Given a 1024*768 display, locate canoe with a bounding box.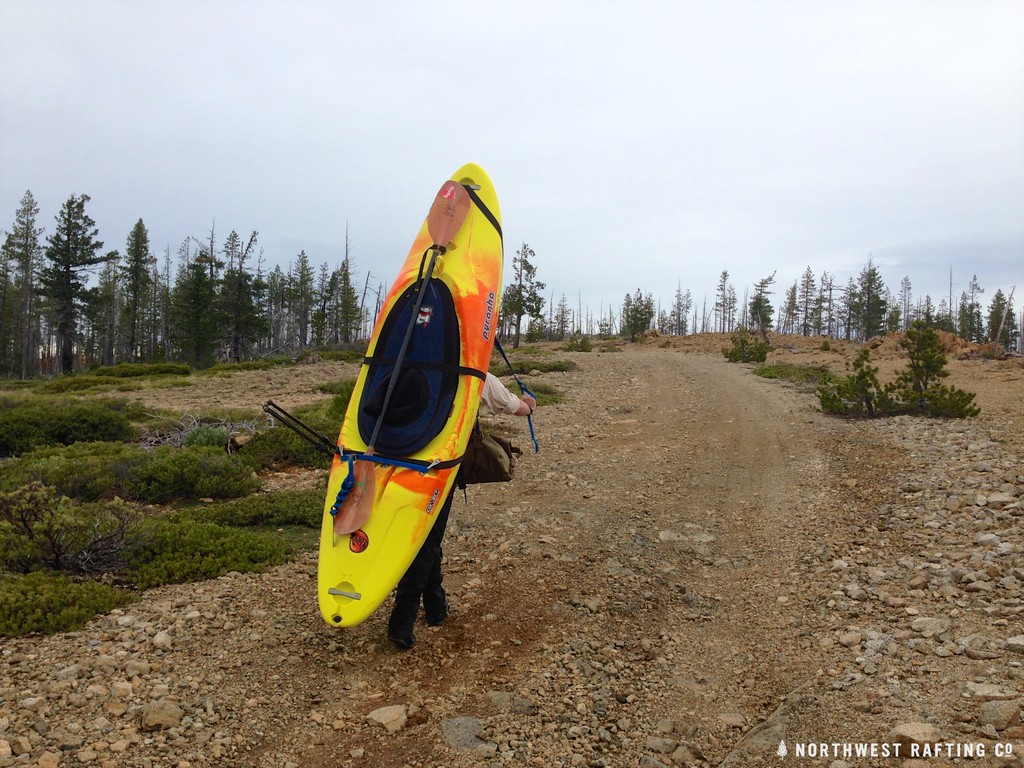
Located: [x1=316, y1=151, x2=528, y2=673].
